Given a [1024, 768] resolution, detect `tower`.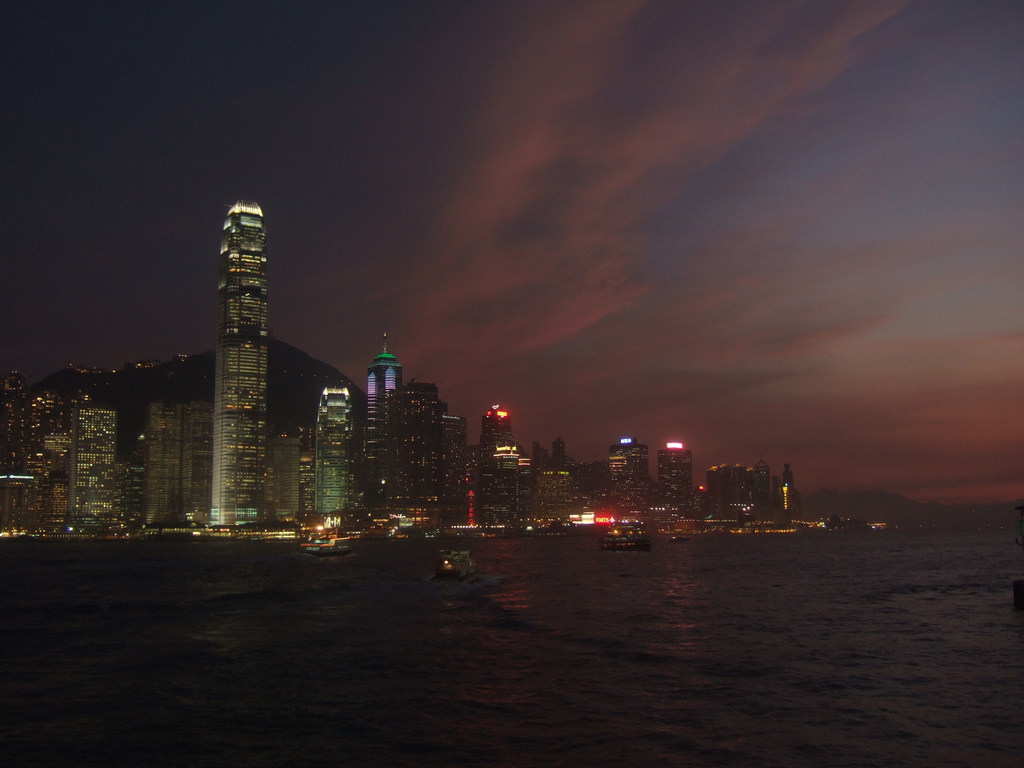
607, 433, 650, 502.
